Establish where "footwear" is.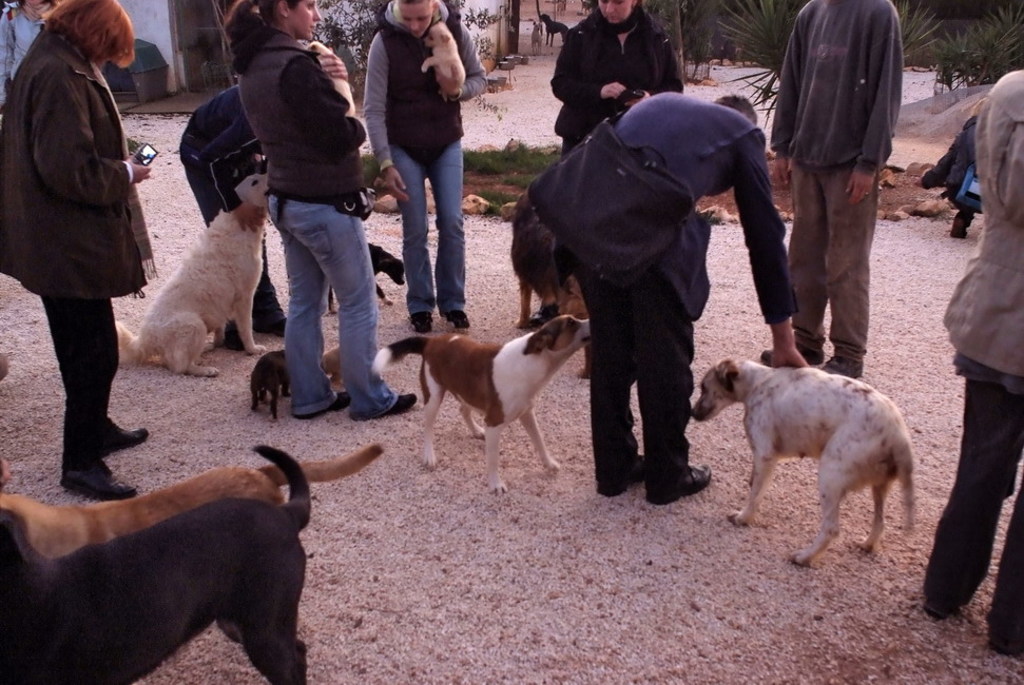
Established at {"x1": 409, "y1": 311, "x2": 434, "y2": 334}.
